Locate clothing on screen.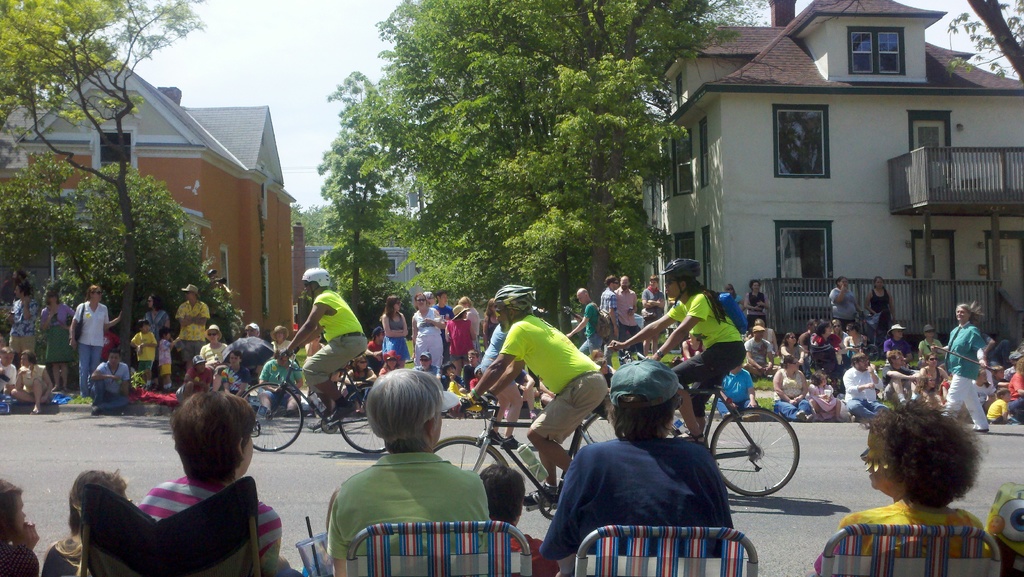
On screen at (left=179, top=299, right=212, bottom=364).
